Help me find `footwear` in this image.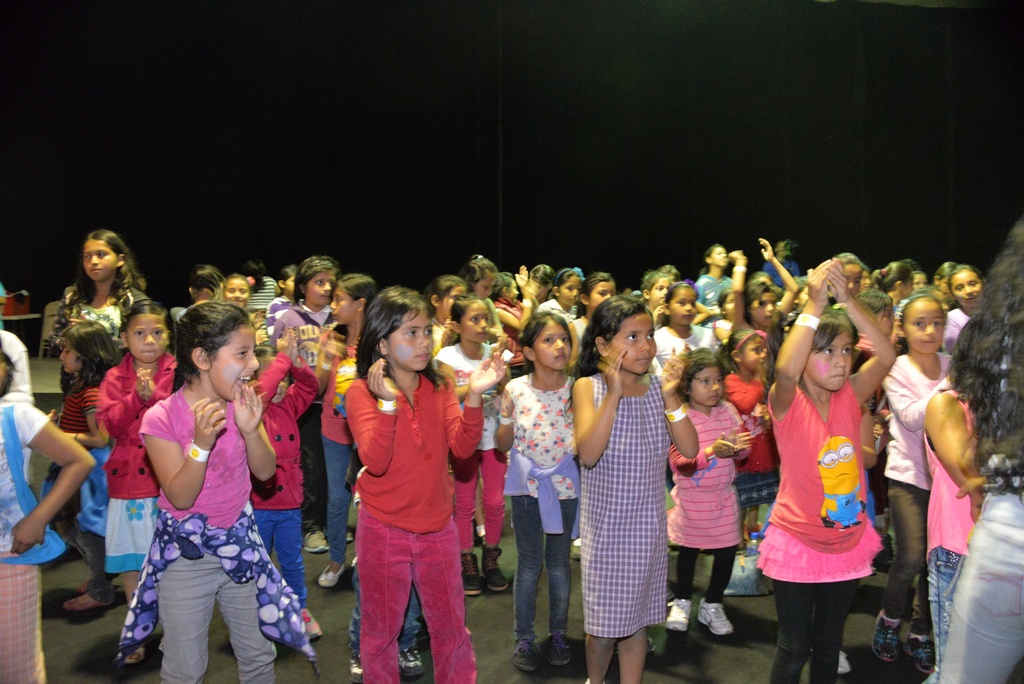
Found it: bbox(698, 599, 736, 637).
